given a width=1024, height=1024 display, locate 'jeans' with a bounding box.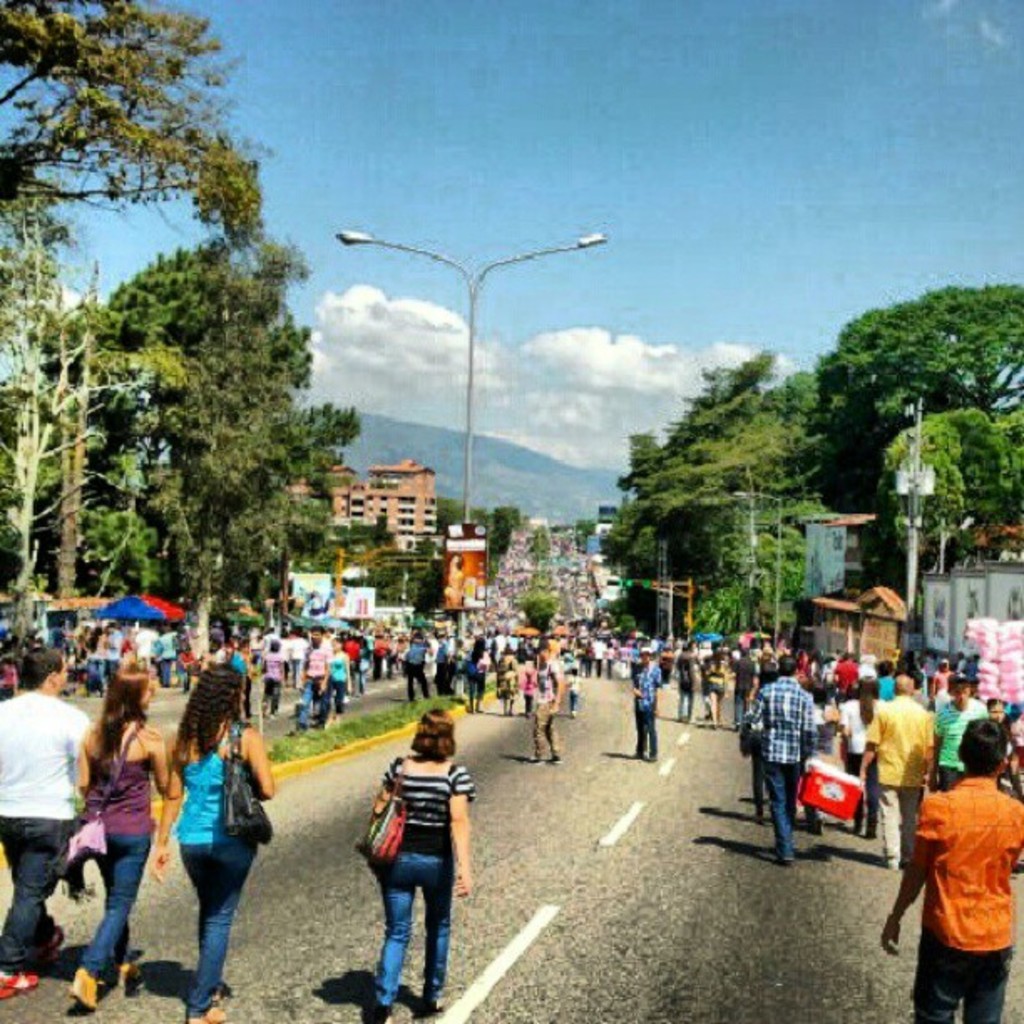
Located: <box>761,766,808,850</box>.
